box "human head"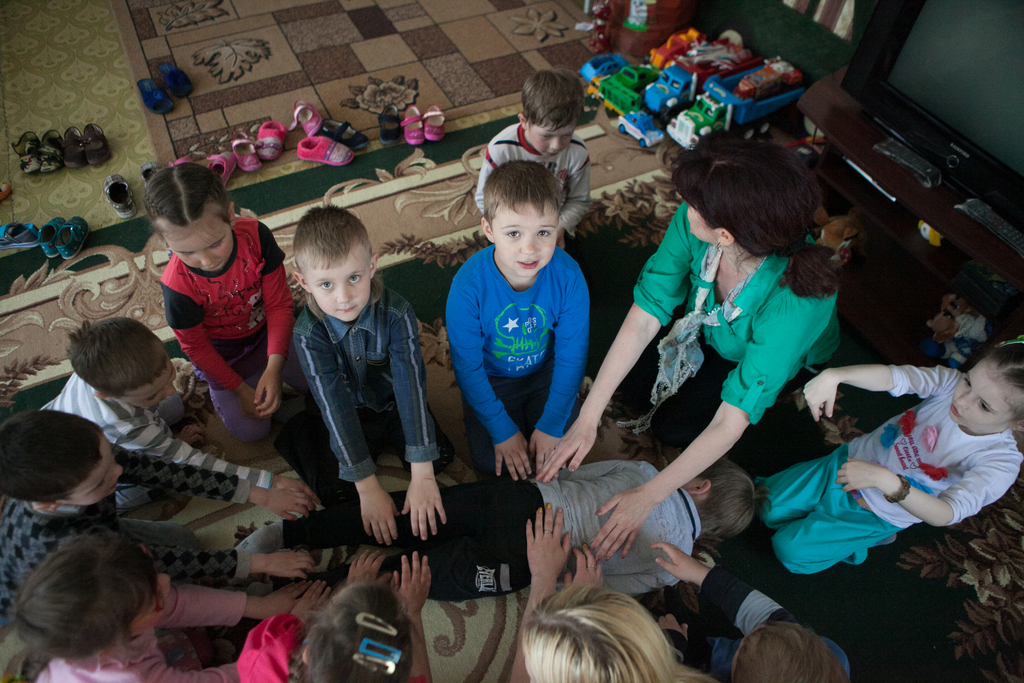
rect(294, 204, 383, 323)
